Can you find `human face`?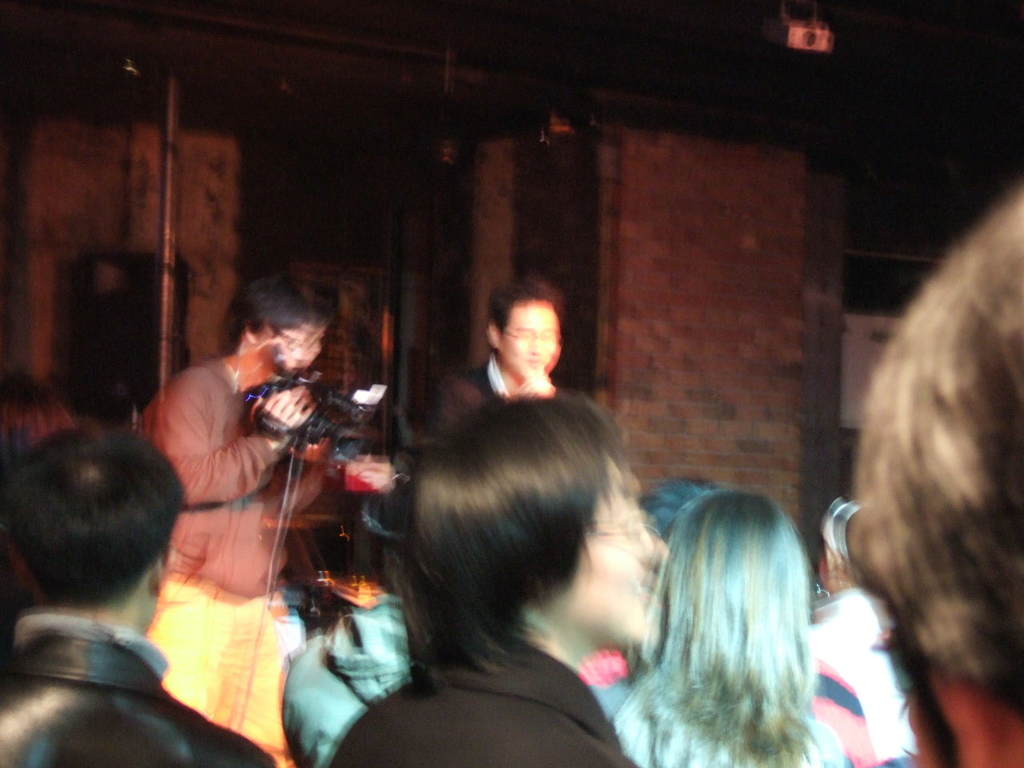
Yes, bounding box: <region>502, 298, 559, 378</region>.
